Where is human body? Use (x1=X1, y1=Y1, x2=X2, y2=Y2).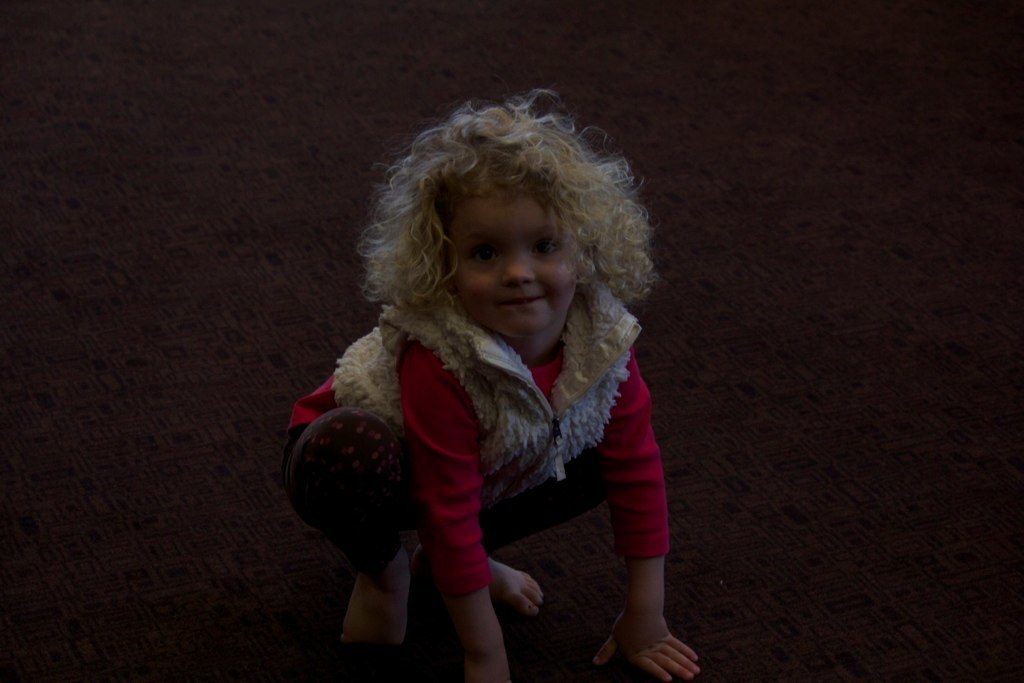
(x1=228, y1=82, x2=736, y2=676).
